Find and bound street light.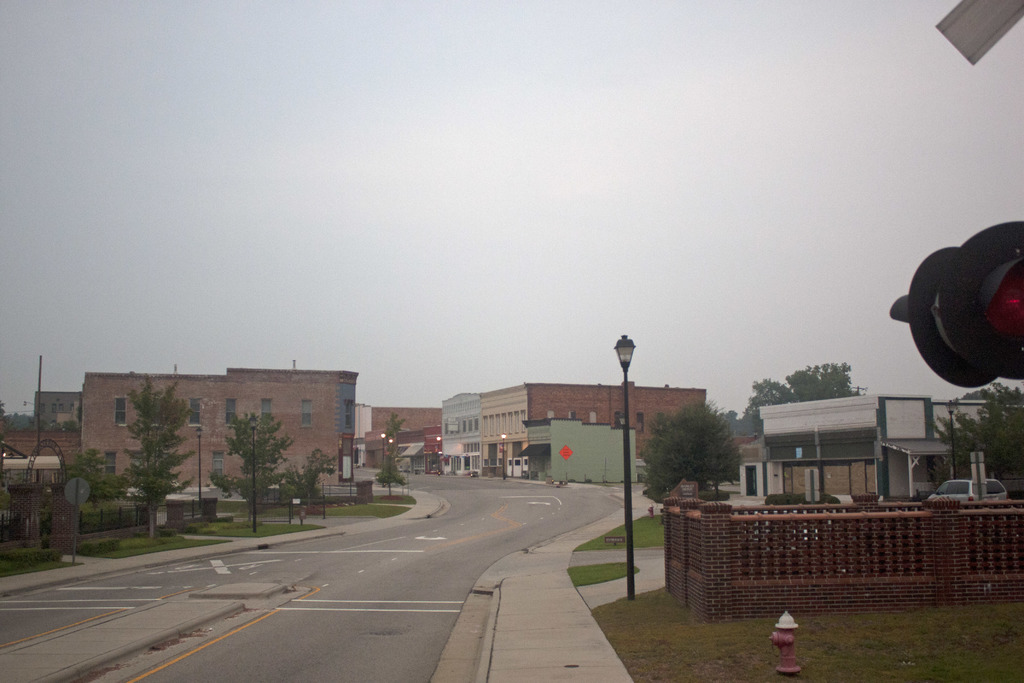
Bound: x1=242 y1=410 x2=263 y2=533.
